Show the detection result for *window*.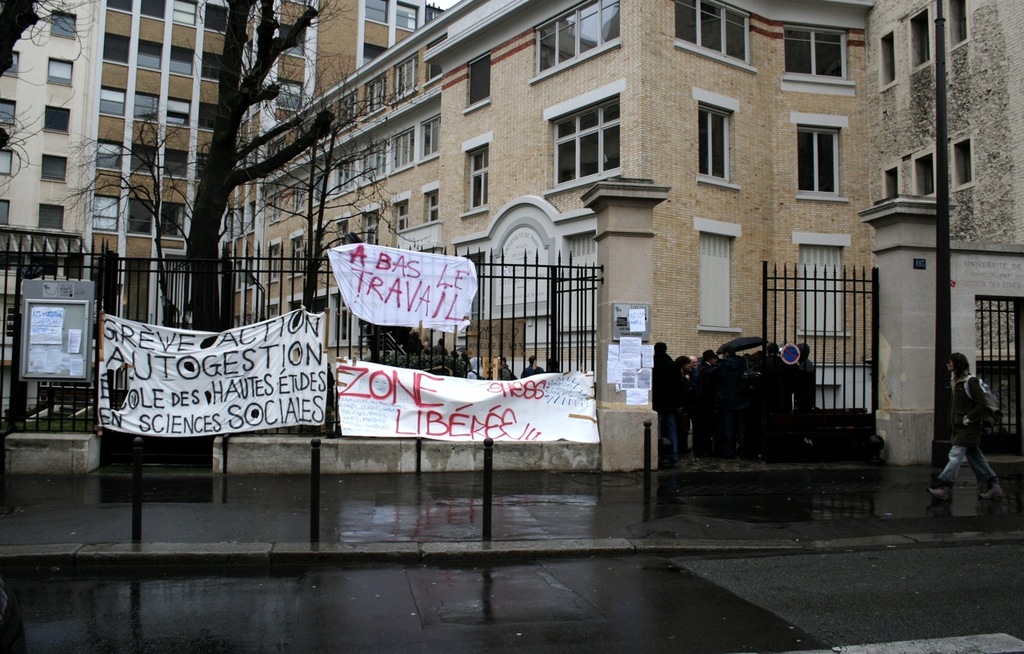
pyautogui.locateOnScreen(281, 24, 308, 59).
